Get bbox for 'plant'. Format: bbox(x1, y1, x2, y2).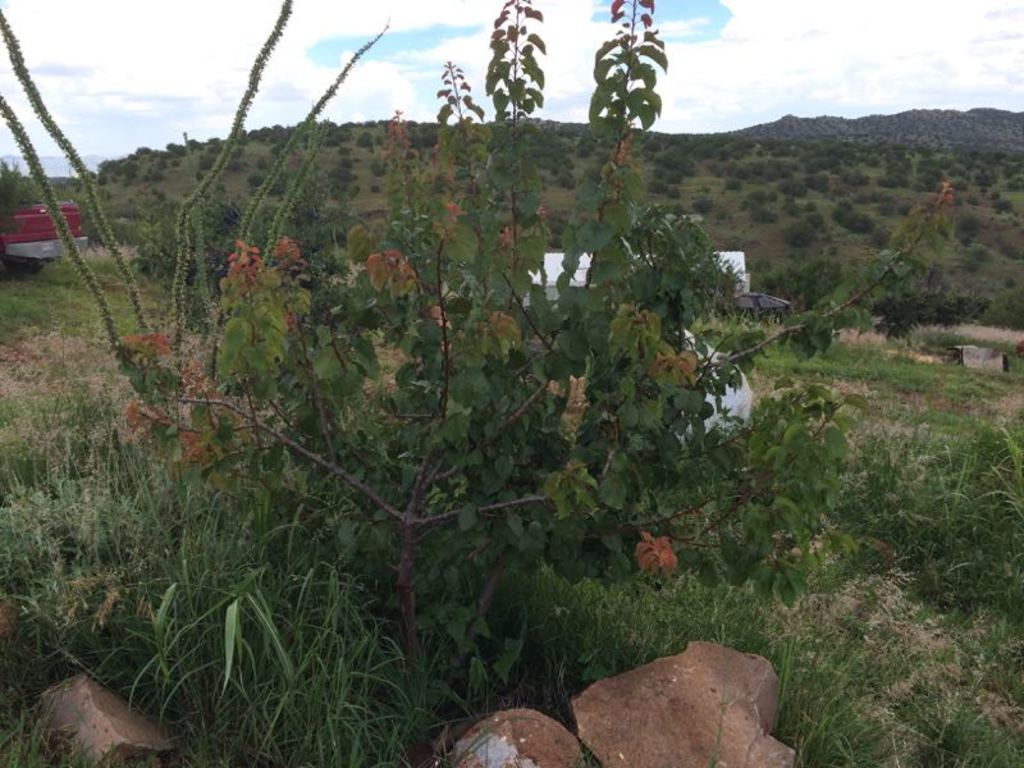
bbox(215, 184, 225, 191).
